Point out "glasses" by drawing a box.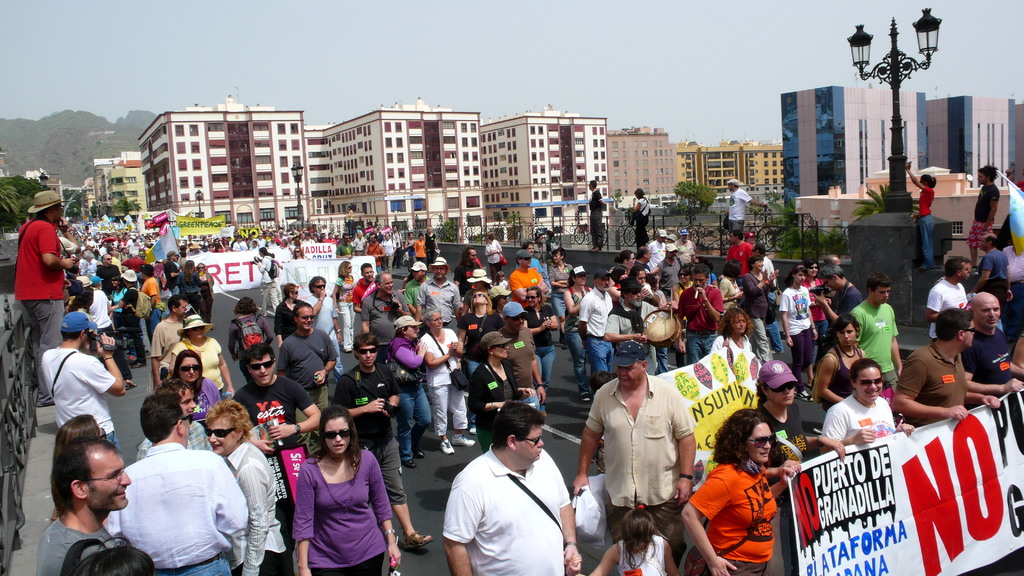
select_region(959, 323, 977, 336).
